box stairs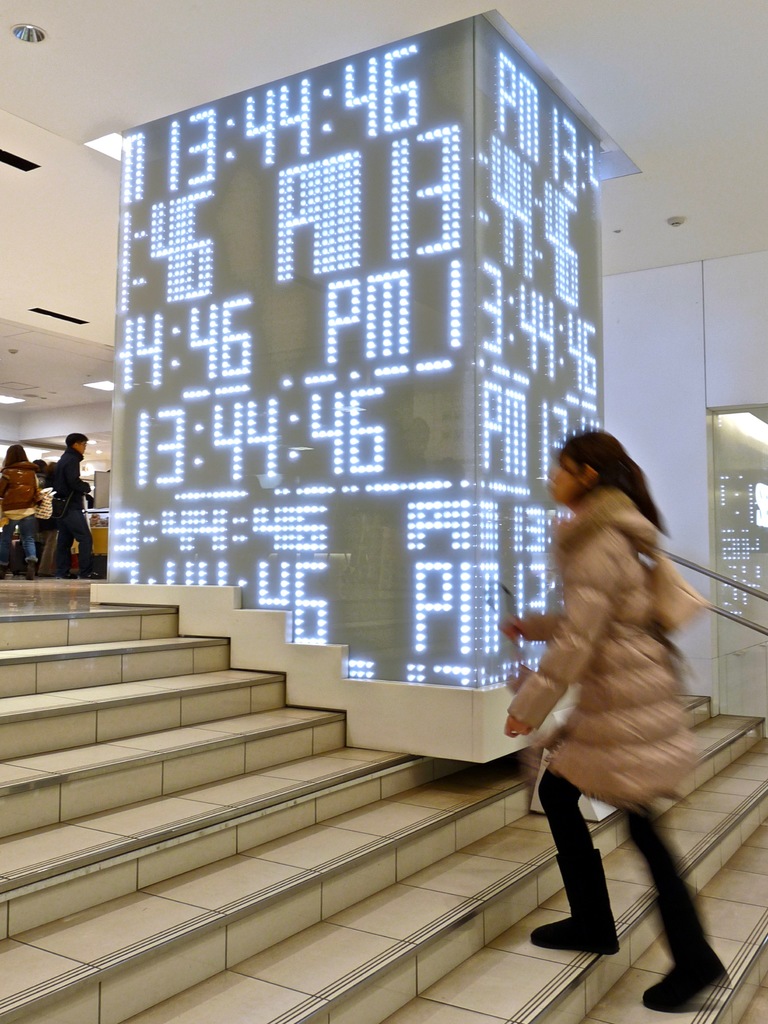
detection(0, 579, 767, 1023)
